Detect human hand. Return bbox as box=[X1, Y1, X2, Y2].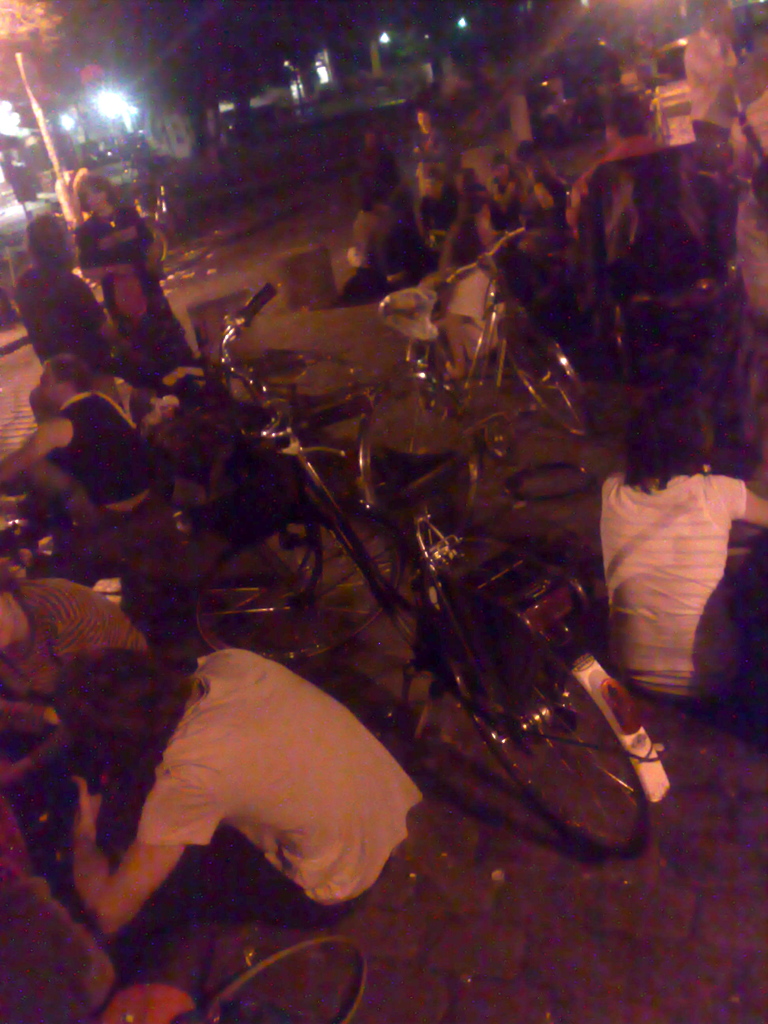
box=[72, 778, 104, 840].
